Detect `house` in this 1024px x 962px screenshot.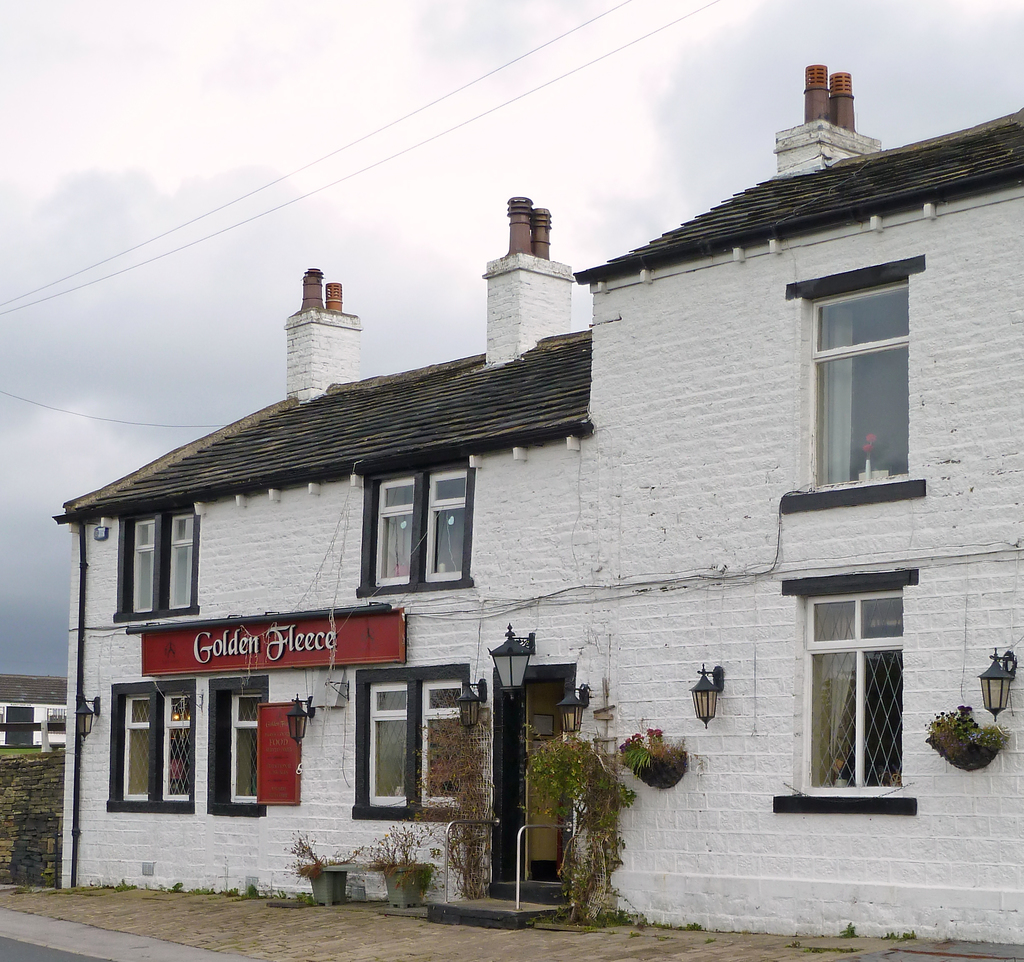
Detection: crop(0, 678, 71, 755).
